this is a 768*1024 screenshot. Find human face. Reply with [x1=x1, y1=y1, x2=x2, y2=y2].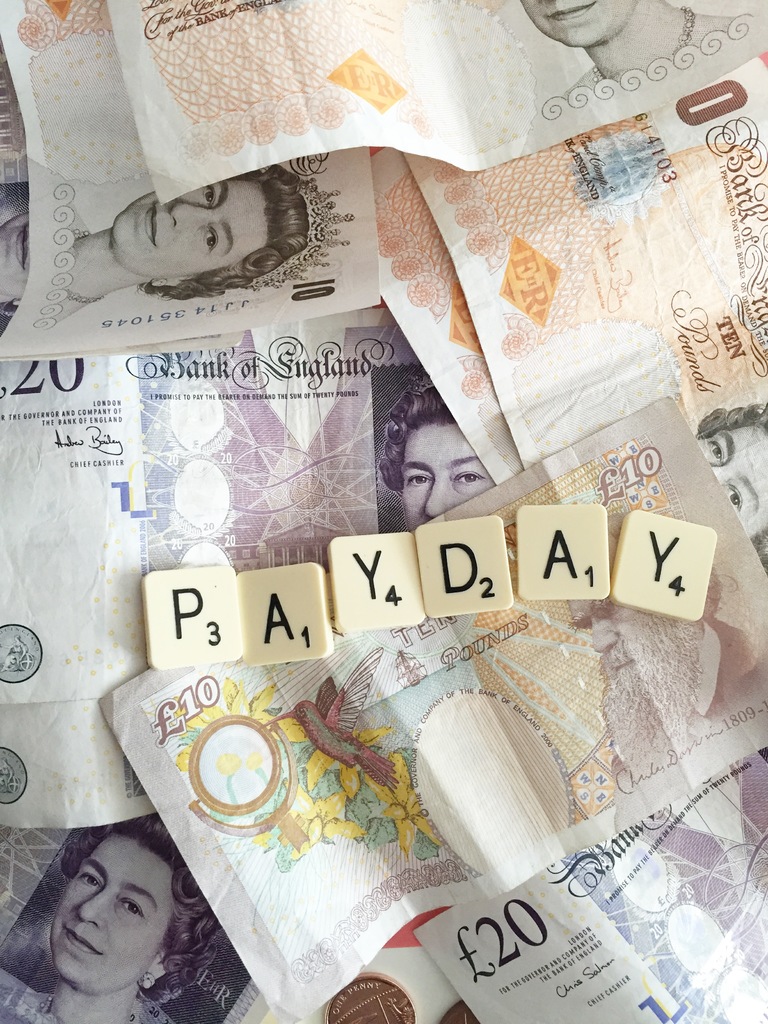
[x1=113, y1=180, x2=269, y2=281].
